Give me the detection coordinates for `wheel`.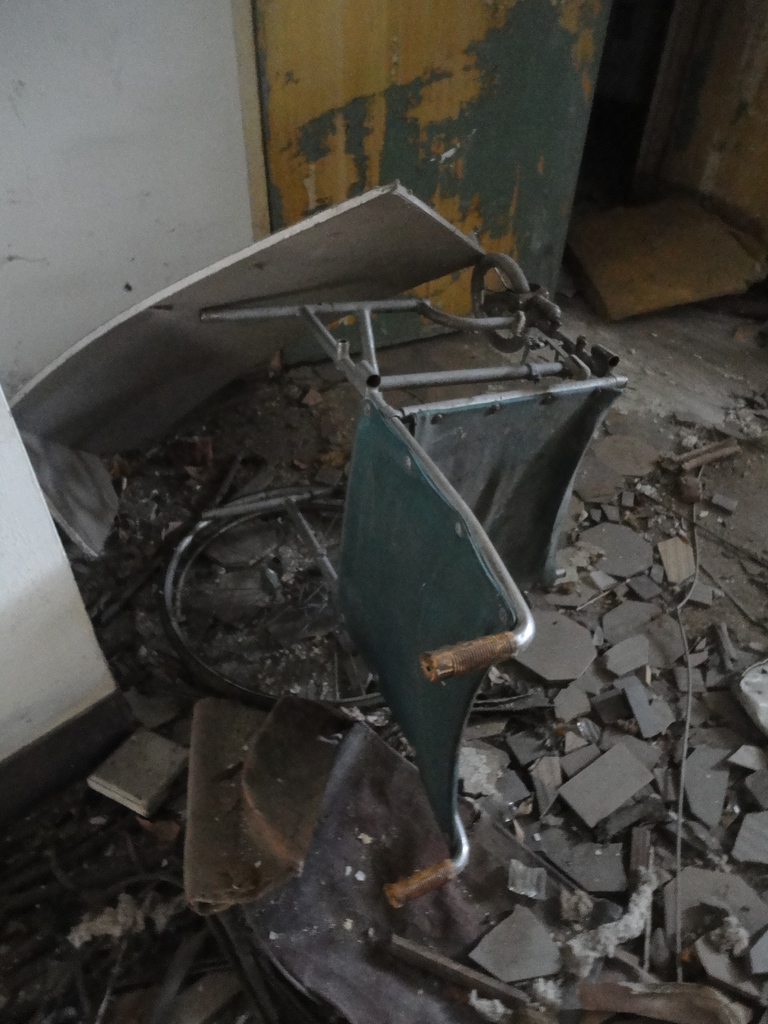
crop(150, 482, 383, 720).
